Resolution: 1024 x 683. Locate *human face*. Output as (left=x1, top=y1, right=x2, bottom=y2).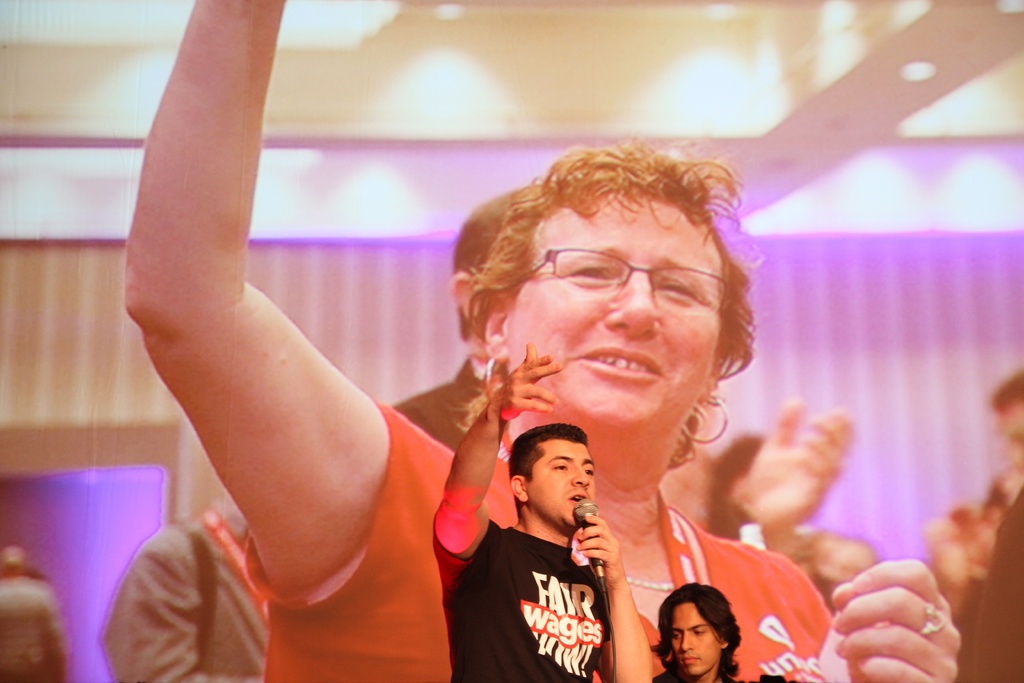
(left=671, top=602, right=723, bottom=677).
